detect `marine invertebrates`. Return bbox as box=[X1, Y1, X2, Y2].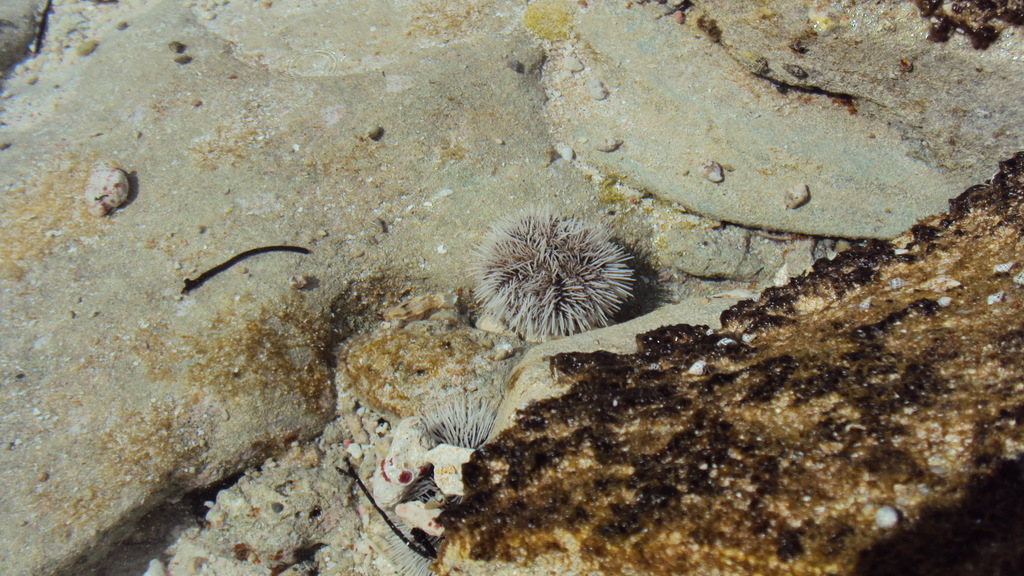
box=[439, 214, 658, 367].
